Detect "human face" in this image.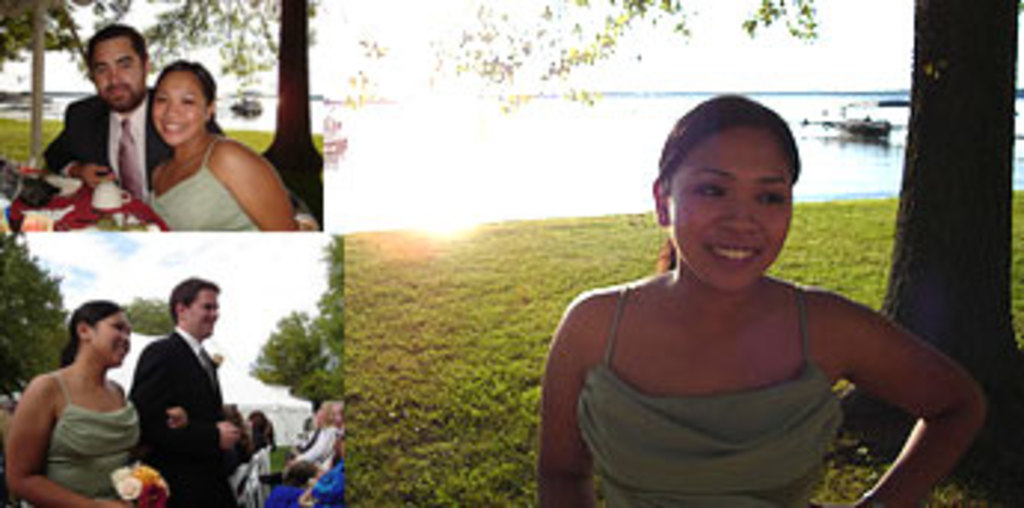
Detection: (x1=187, y1=285, x2=217, y2=333).
